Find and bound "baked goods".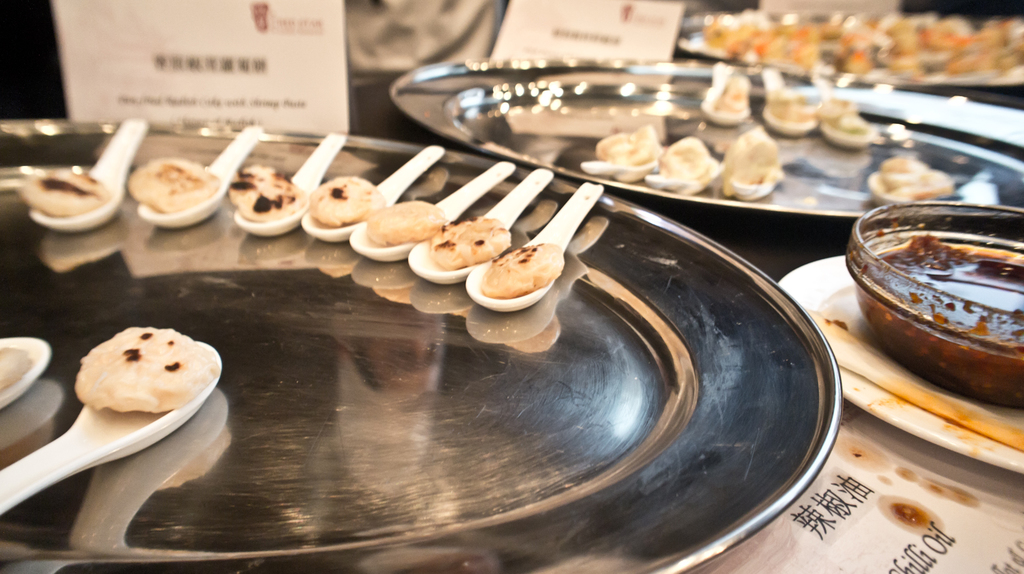
Bound: Rect(307, 174, 385, 228).
